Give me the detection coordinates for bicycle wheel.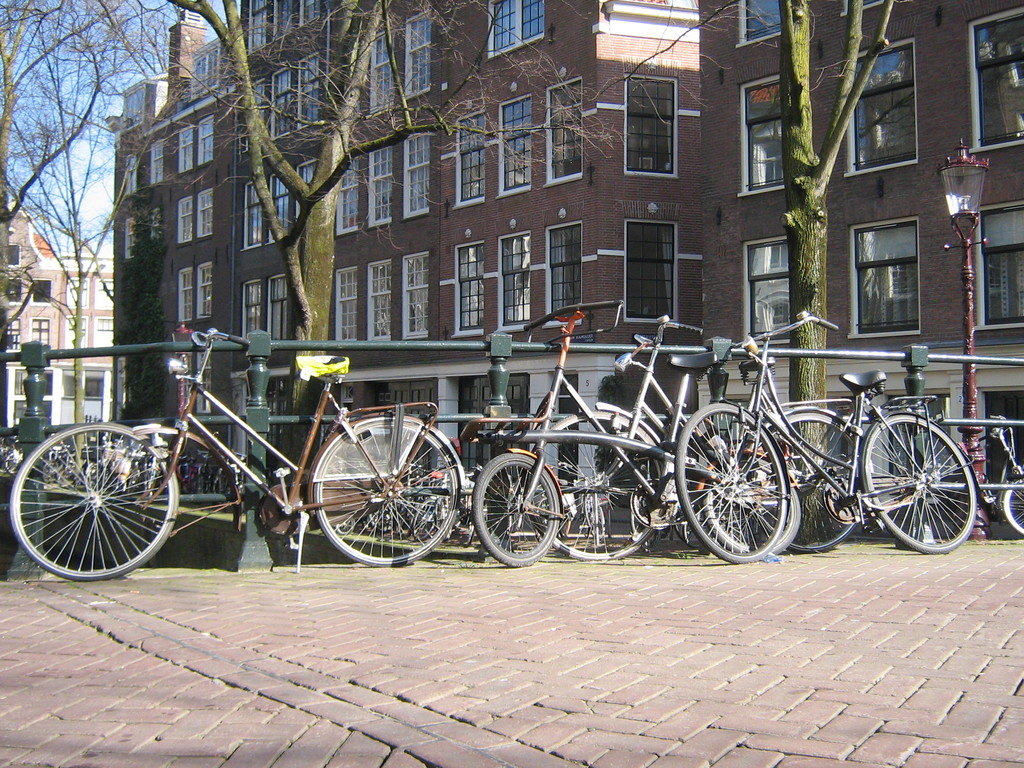
314,420,460,568.
